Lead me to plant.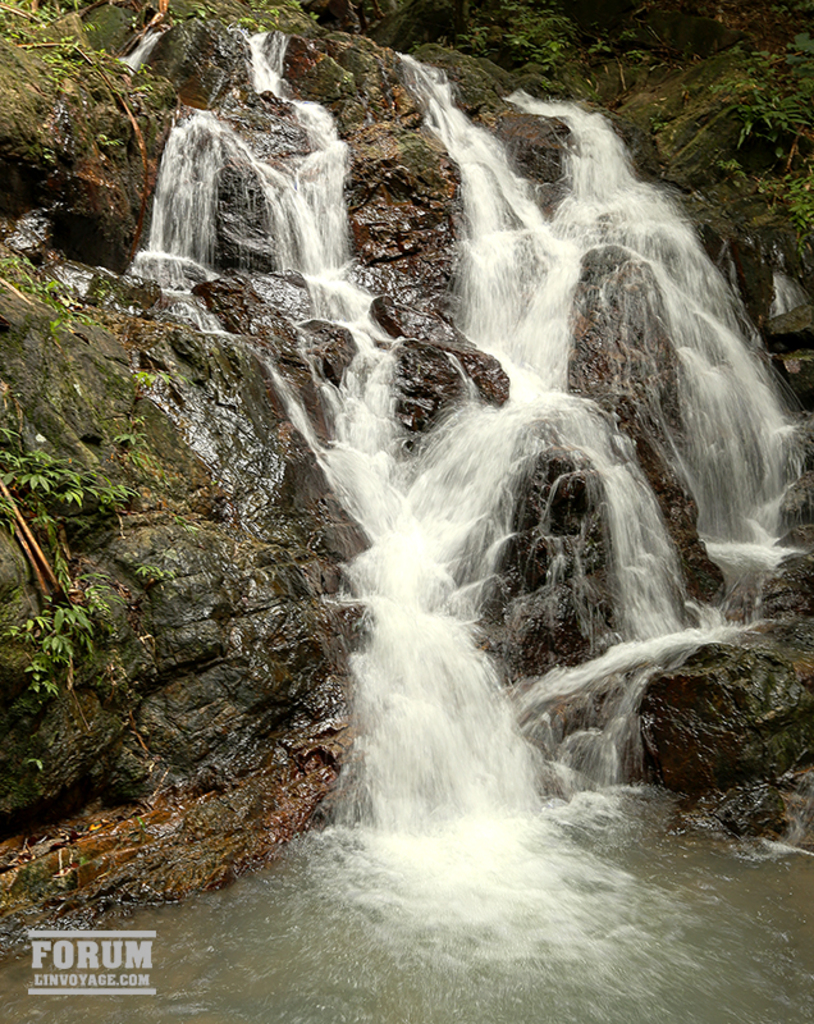
Lead to 195, 0, 331, 52.
